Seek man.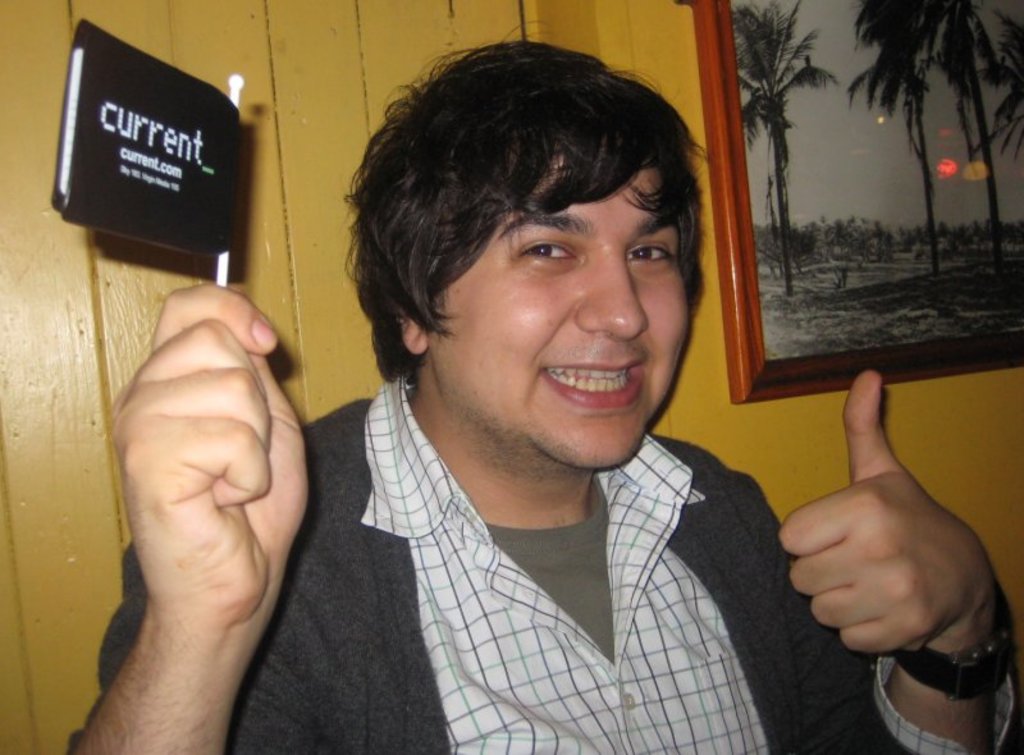
BBox(55, 19, 1023, 754).
